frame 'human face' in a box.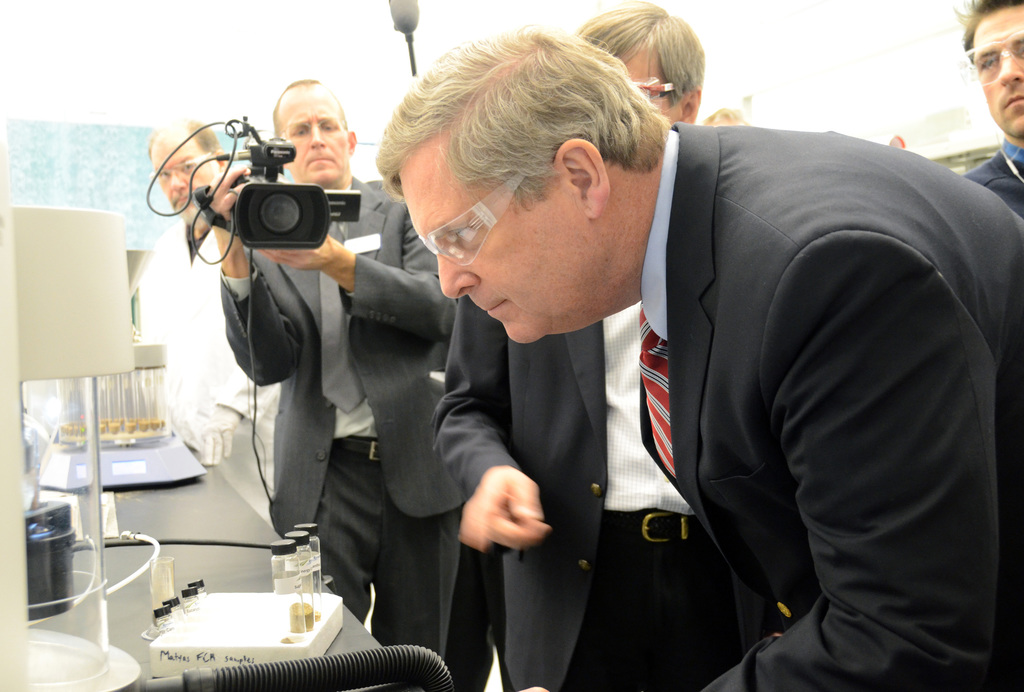
(x1=975, y1=1, x2=1023, y2=132).
